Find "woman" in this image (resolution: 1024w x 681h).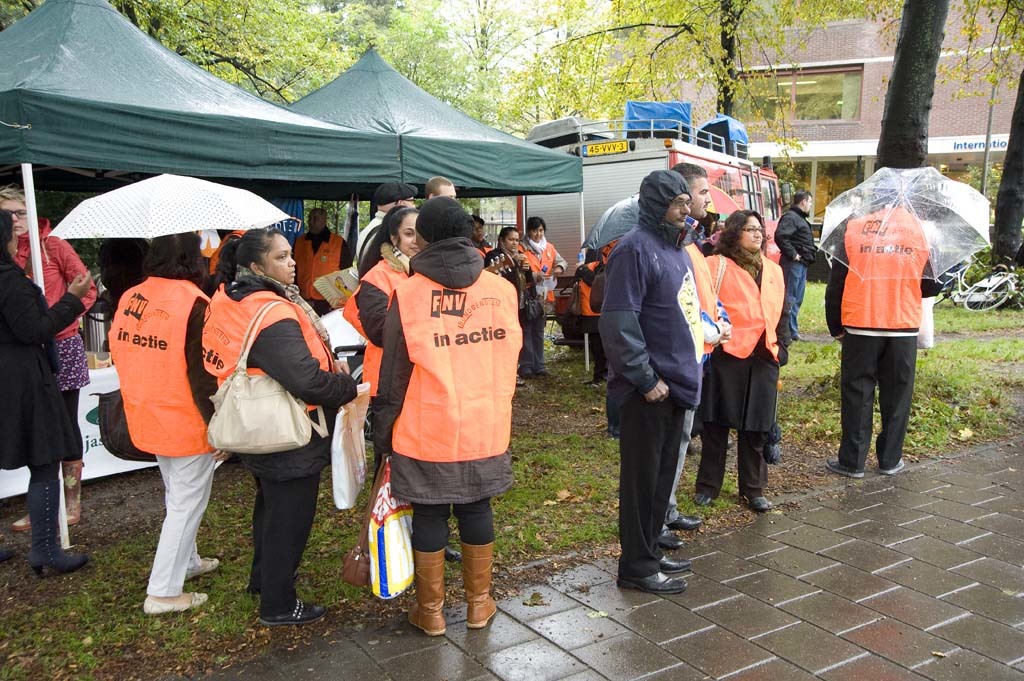
left=0, top=183, right=98, bottom=535.
